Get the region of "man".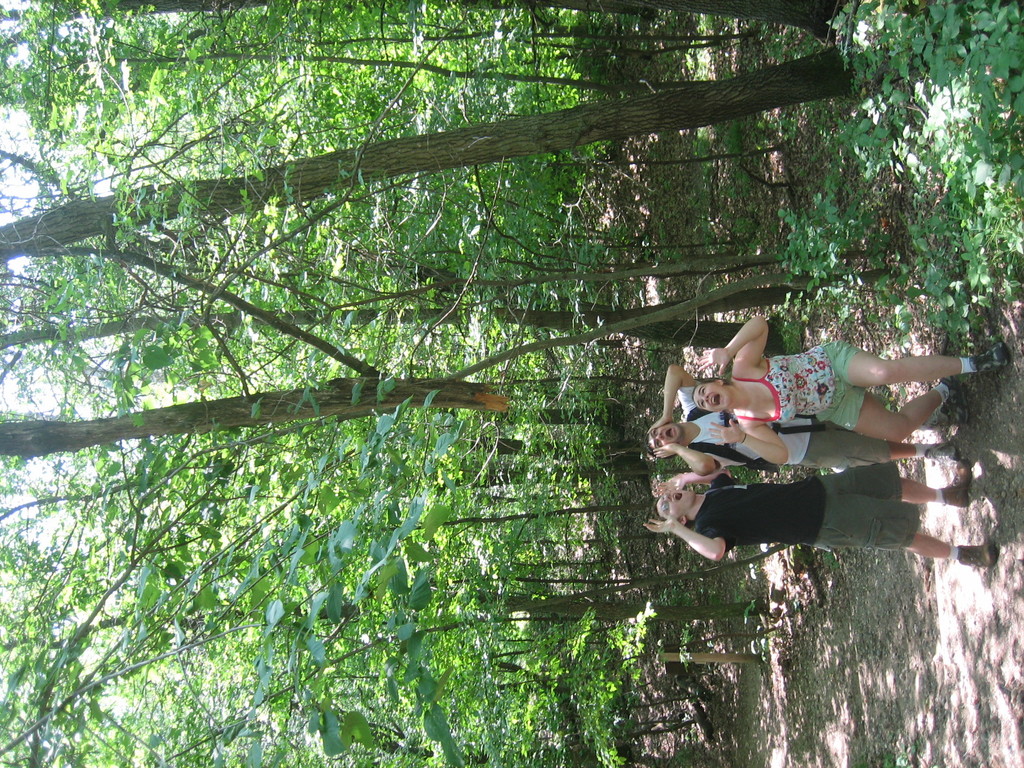
bbox=[650, 362, 957, 461].
